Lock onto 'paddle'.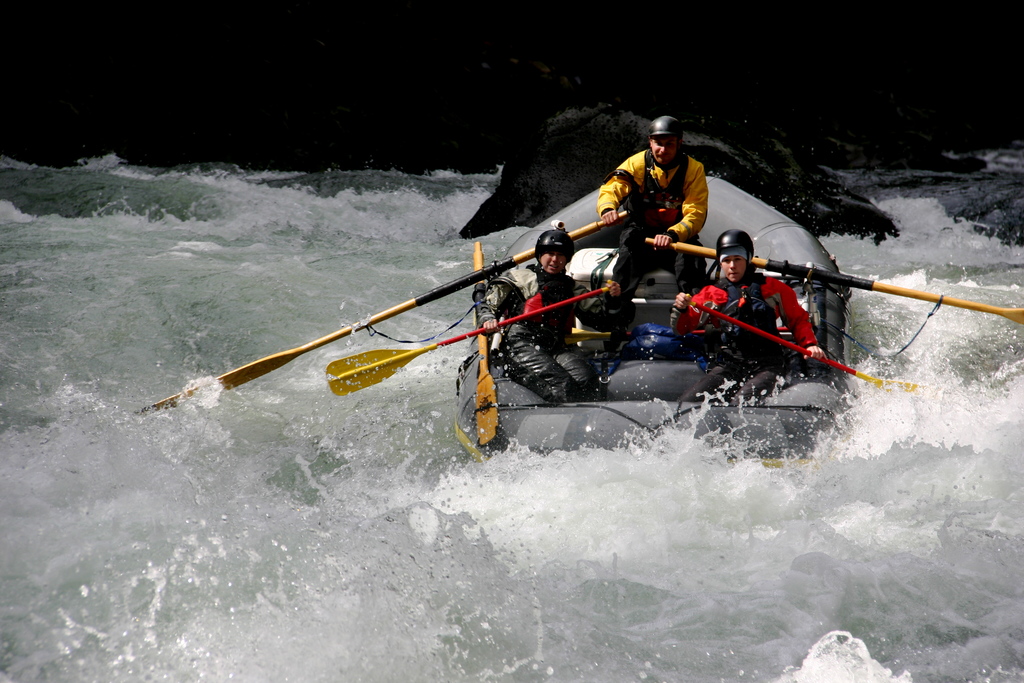
Locked: 136,211,627,415.
